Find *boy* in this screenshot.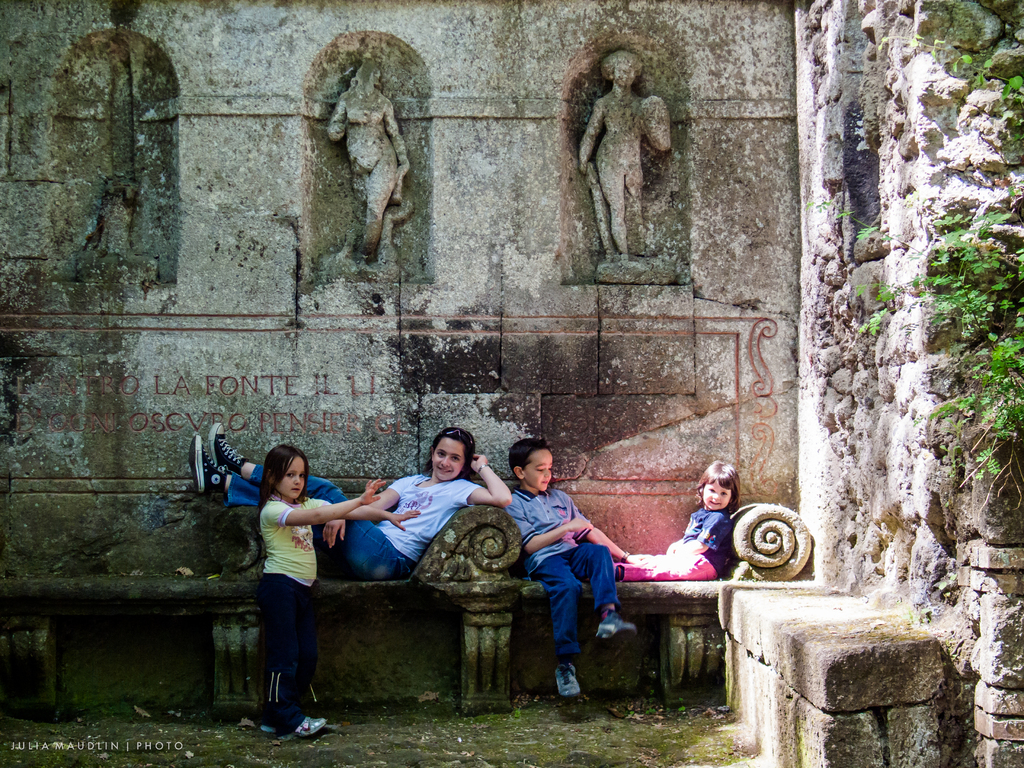
The bounding box for *boy* is [500,452,636,701].
